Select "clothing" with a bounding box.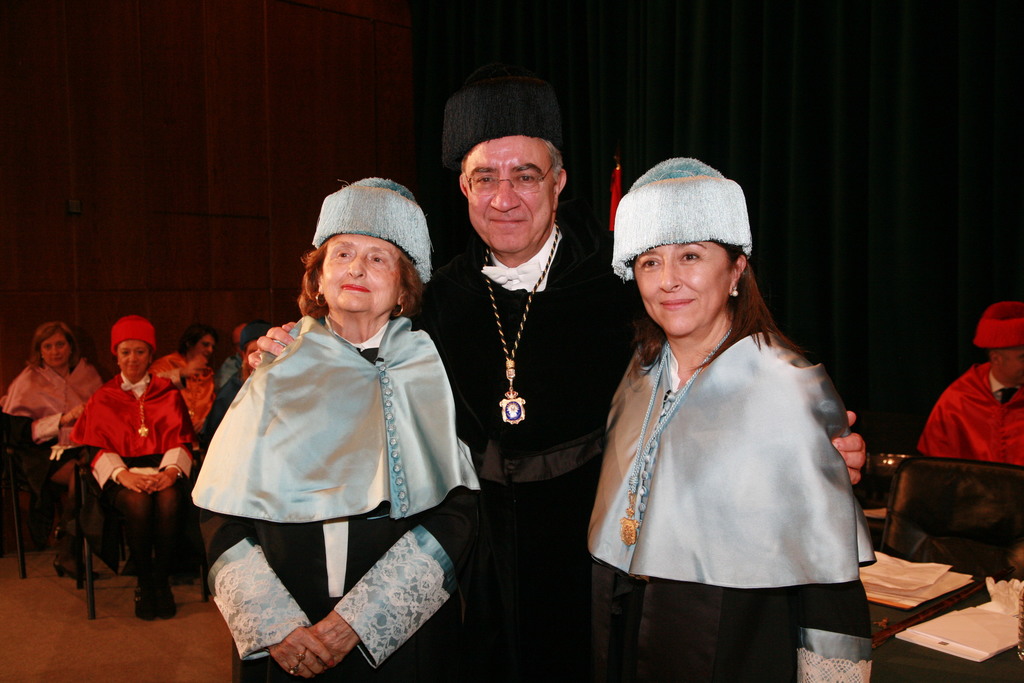
bbox(195, 263, 476, 654).
